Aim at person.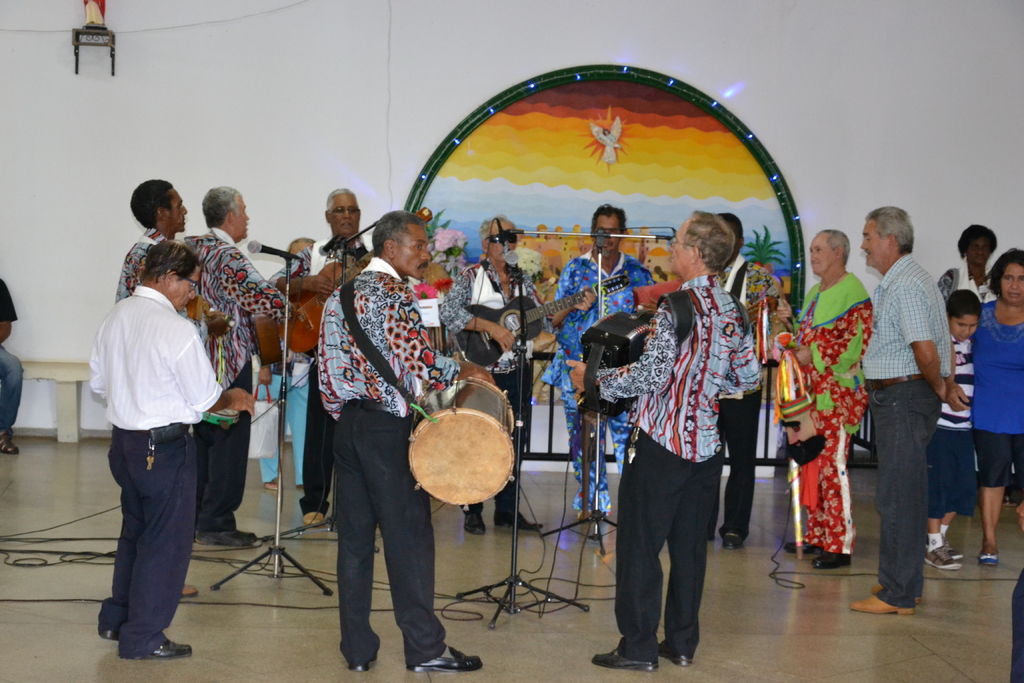
Aimed at bbox(862, 198, 972, 618).
